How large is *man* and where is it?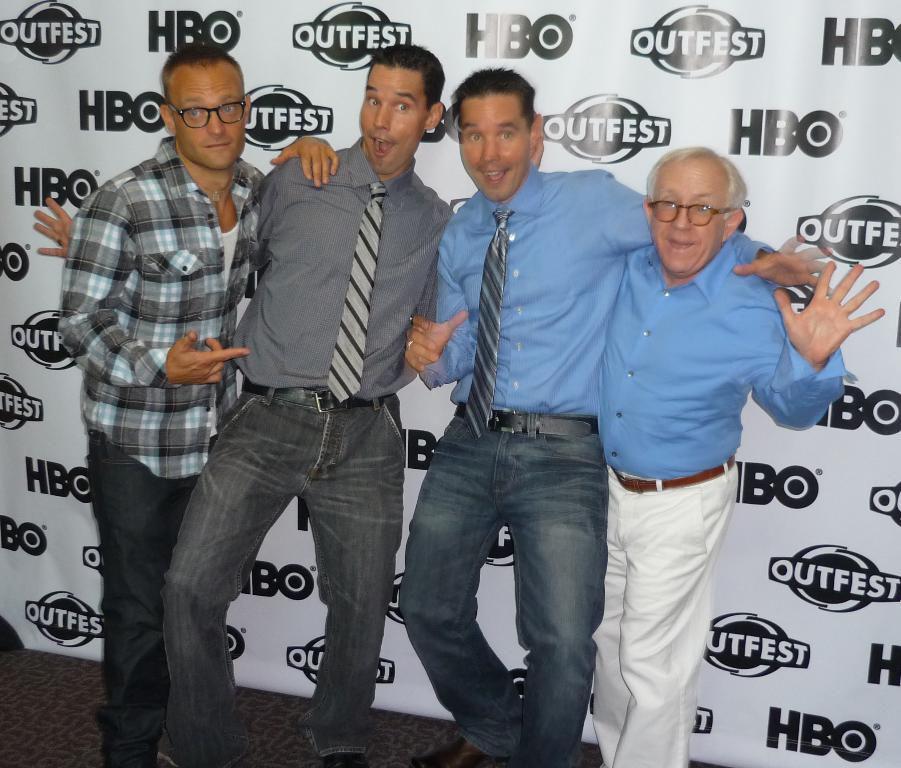
Bounding box: 605, 141, 891, 767.
